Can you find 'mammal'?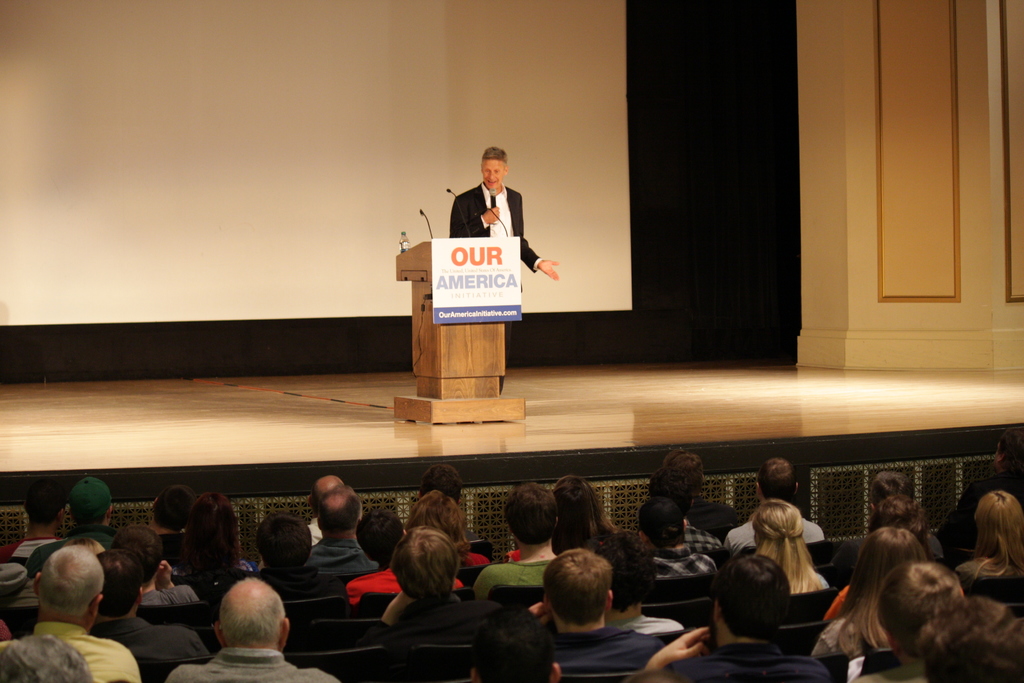
Yes, bounding box: BBox(302, 477, 347, 545).
